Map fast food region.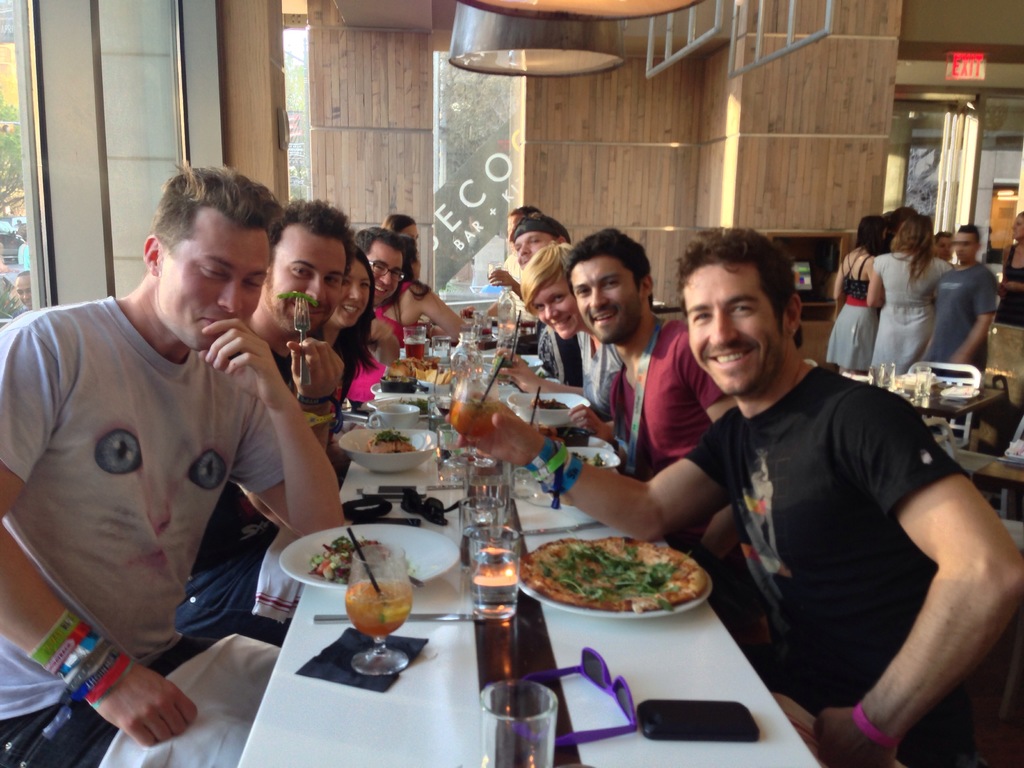
Mapped to crop(539, 536, 715, 624).
